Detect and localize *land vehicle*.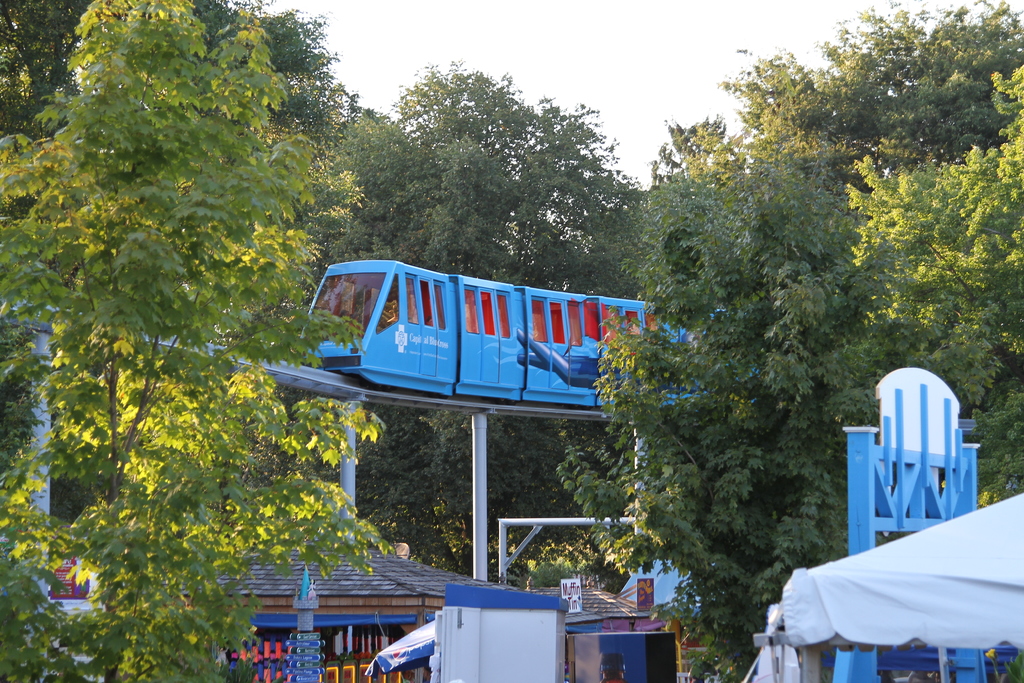
Localized at <bbox>295, 256, 758, 397</bbox>.
